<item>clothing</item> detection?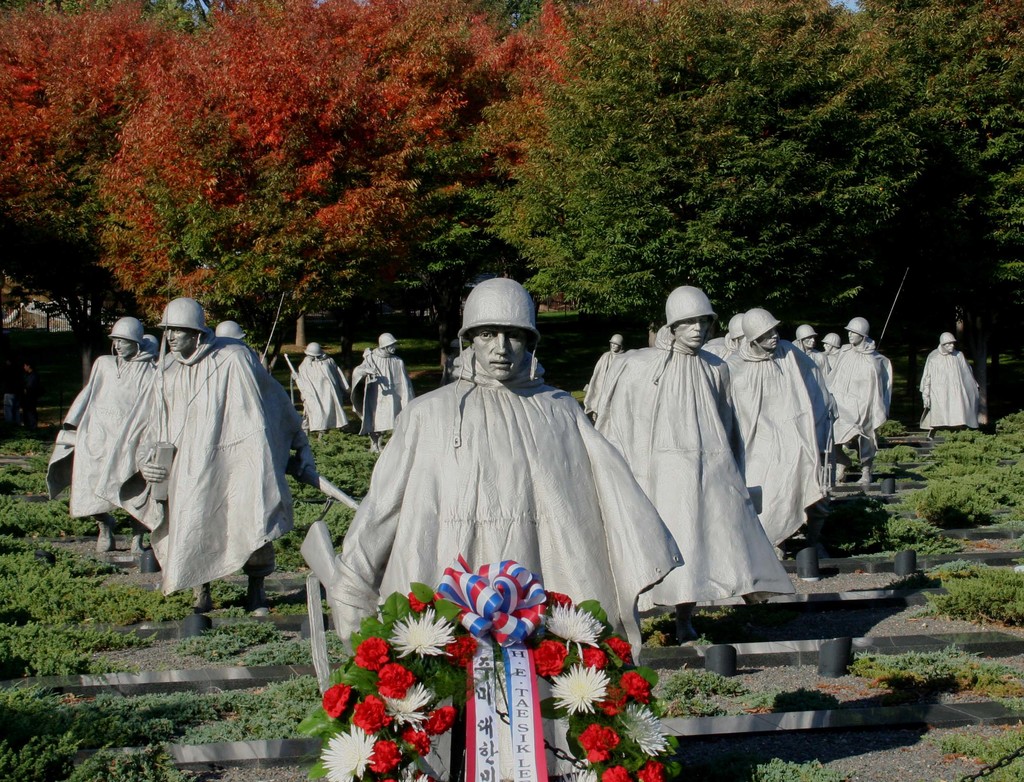
locate(924, 345, 984, 427)
